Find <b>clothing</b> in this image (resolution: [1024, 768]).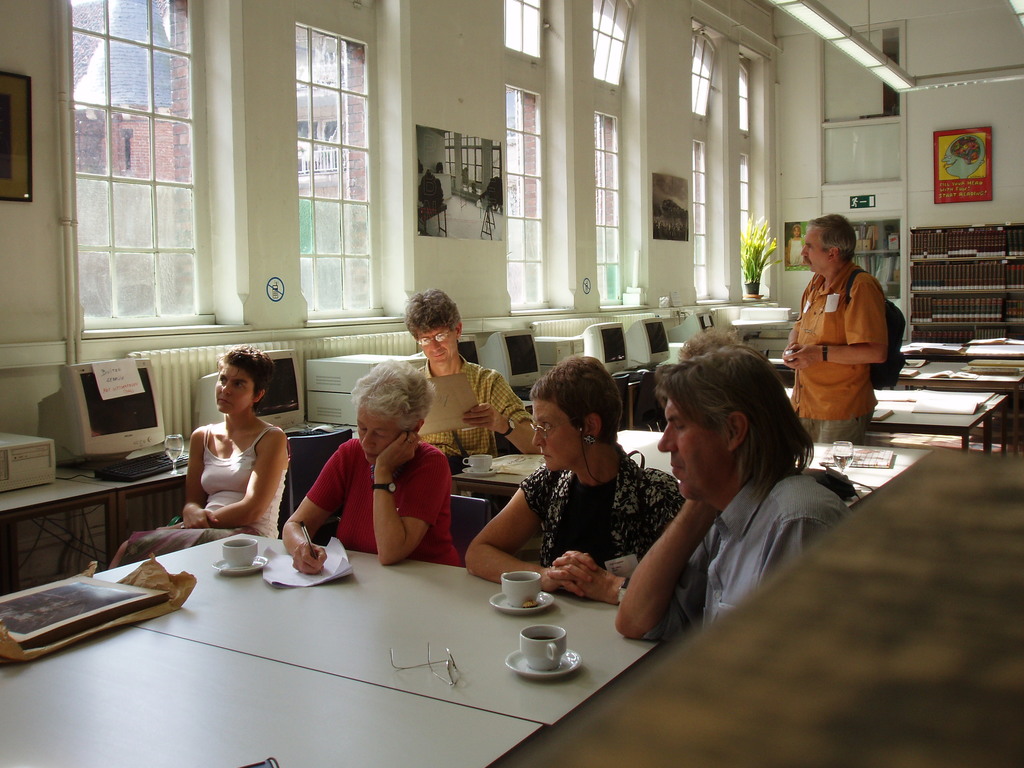
x1=790, y1=269, x2=897, y2=445.
